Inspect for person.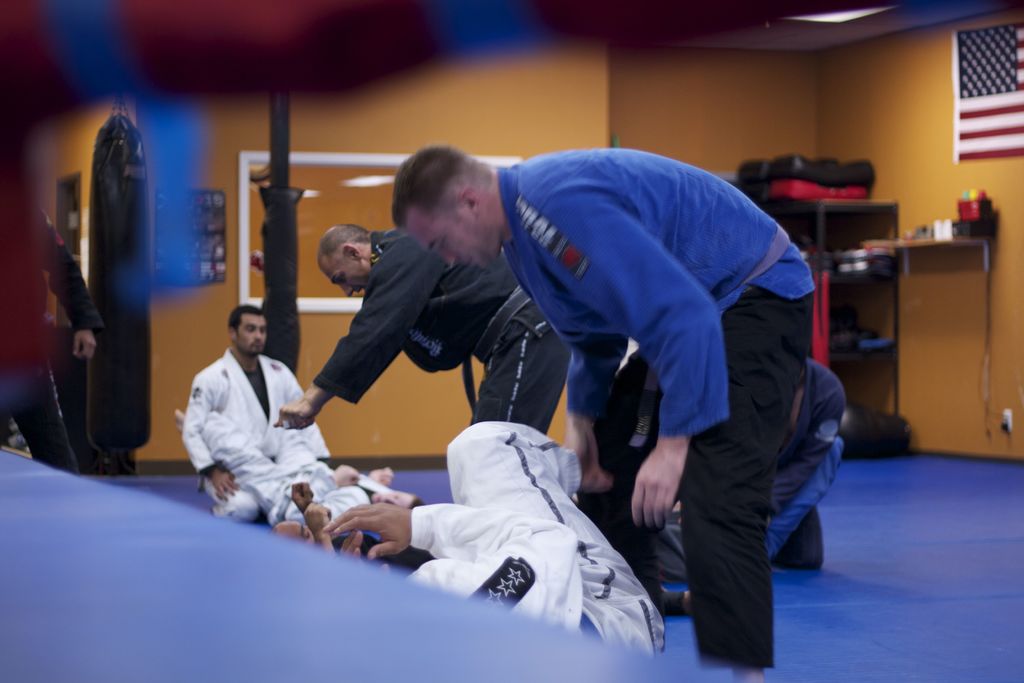
Inspection: [0,211,106,481].
